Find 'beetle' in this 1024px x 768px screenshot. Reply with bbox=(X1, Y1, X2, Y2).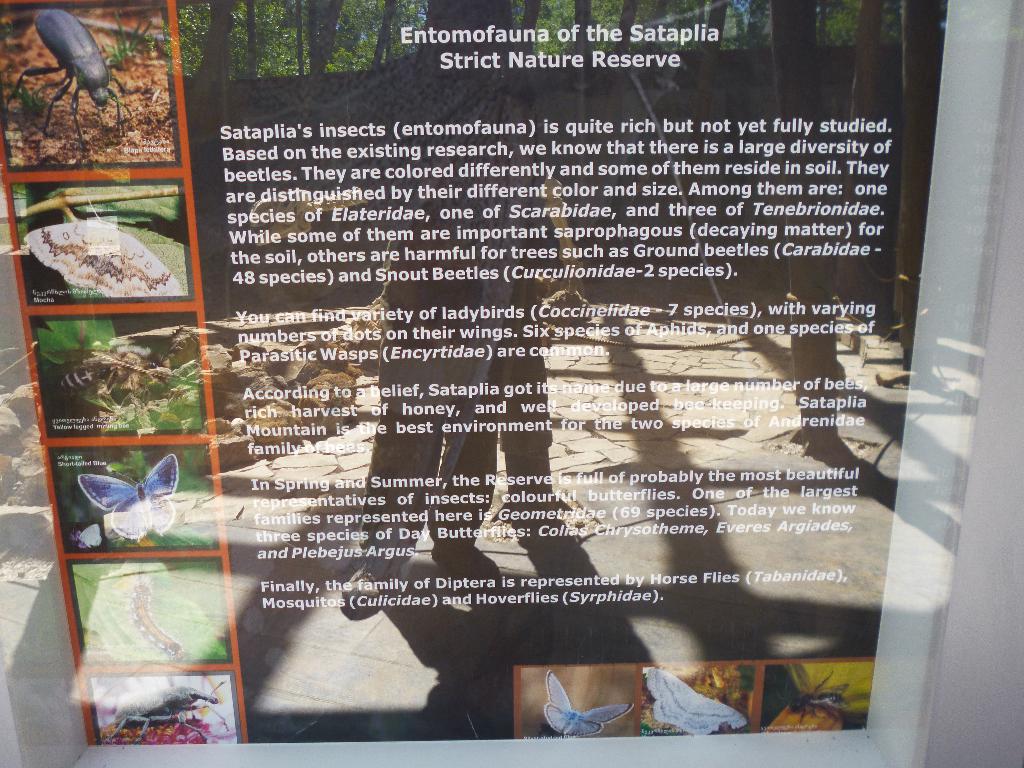
bbox=(3, 0, 125, 163).
